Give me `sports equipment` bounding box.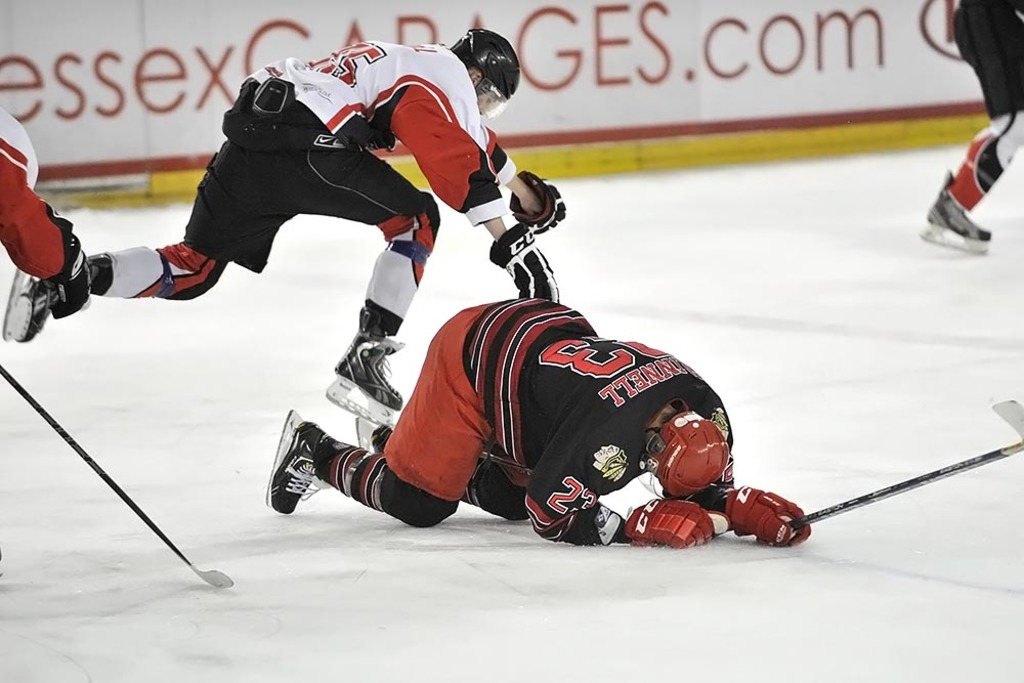
crop(1, 269, 58, 344).
